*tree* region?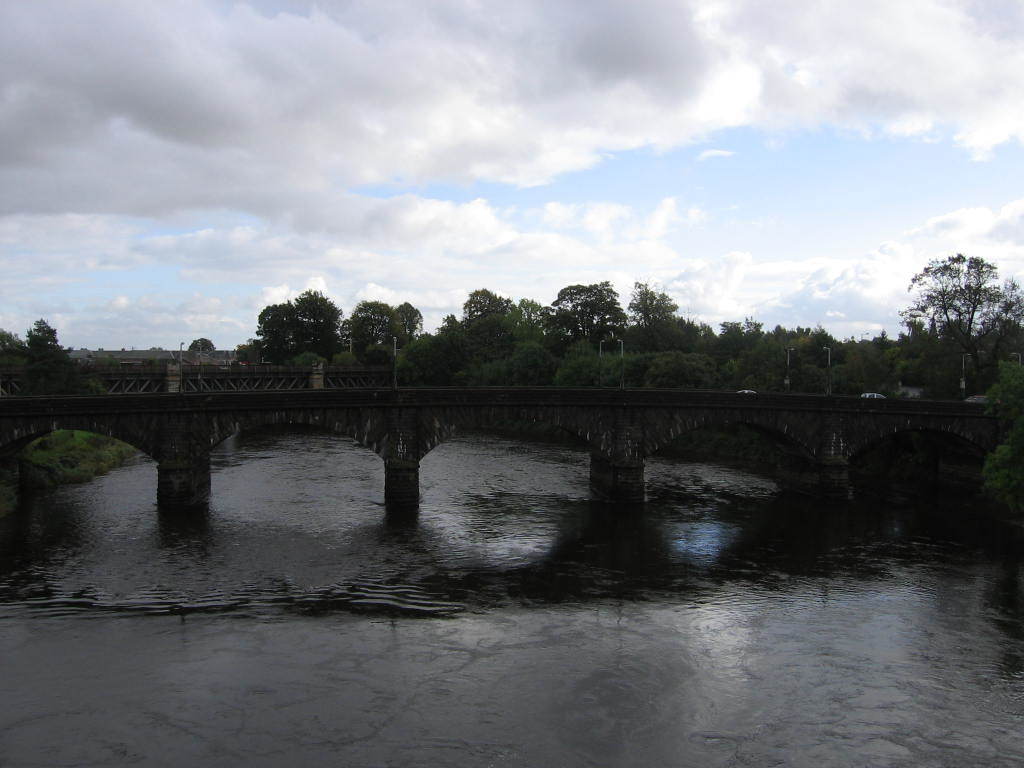
locate(602, 334, 653, 383)
